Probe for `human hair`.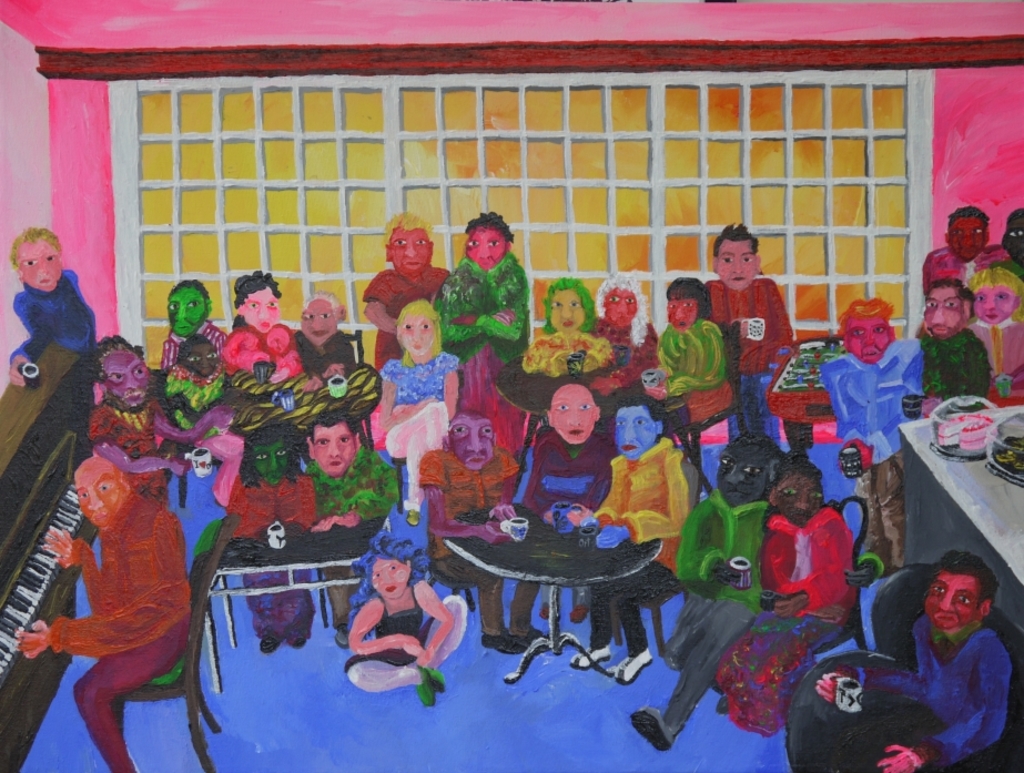
Probe result: left=305, top=413, right=367, bottom=445.
